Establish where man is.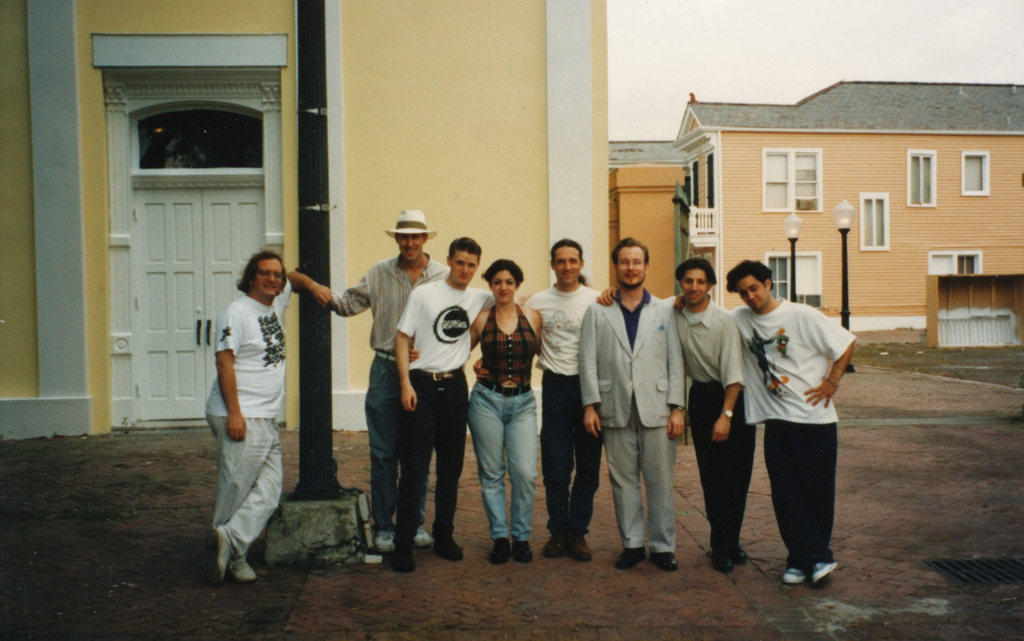
Established at <box>291,208,450,555</box>.
